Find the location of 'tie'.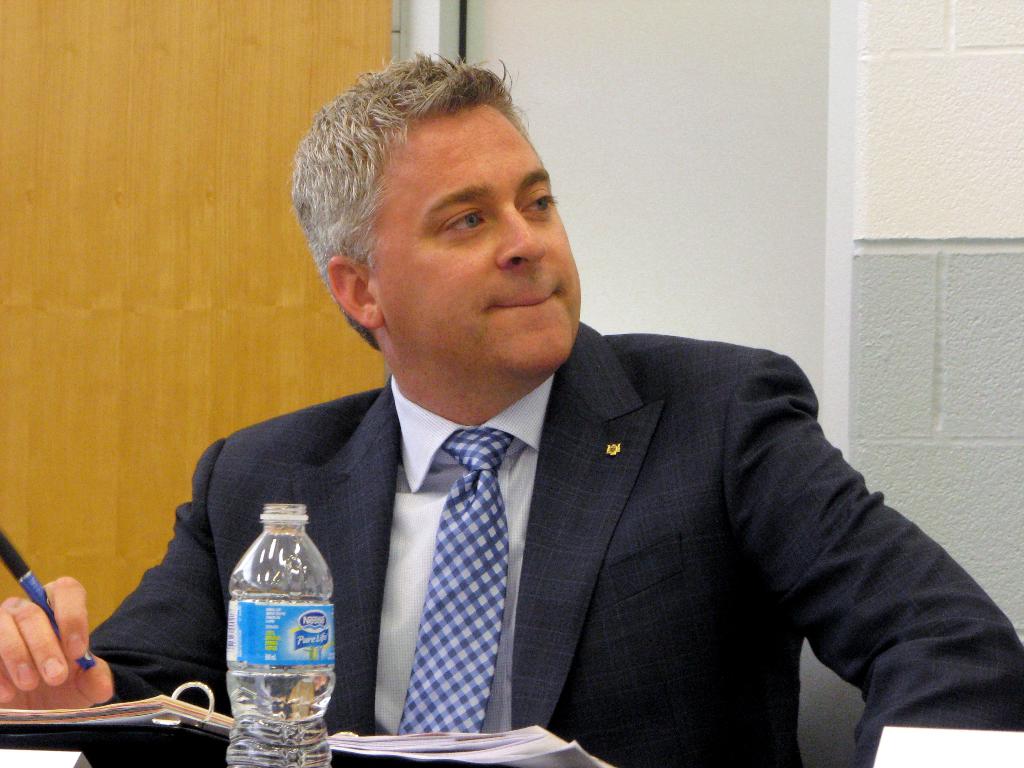
Location: [left=395, top=424, right=518, bottom=755].
